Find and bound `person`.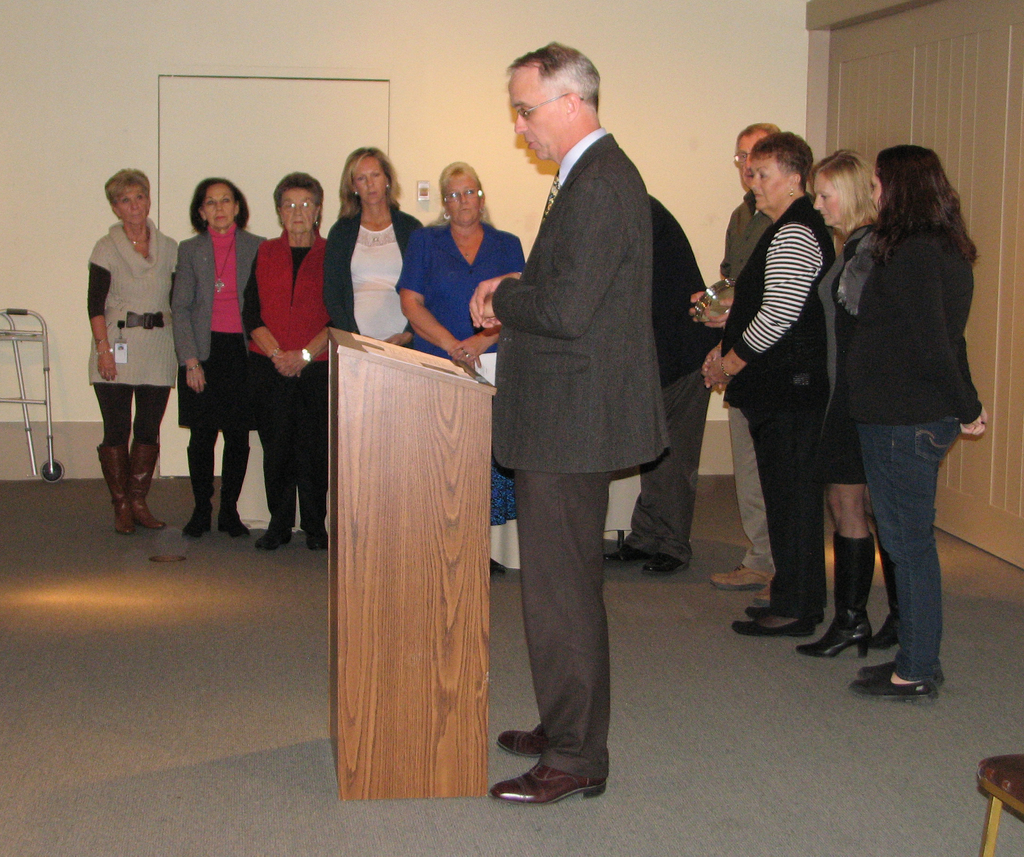
Bound: rect(717, 136, 829, 636).
